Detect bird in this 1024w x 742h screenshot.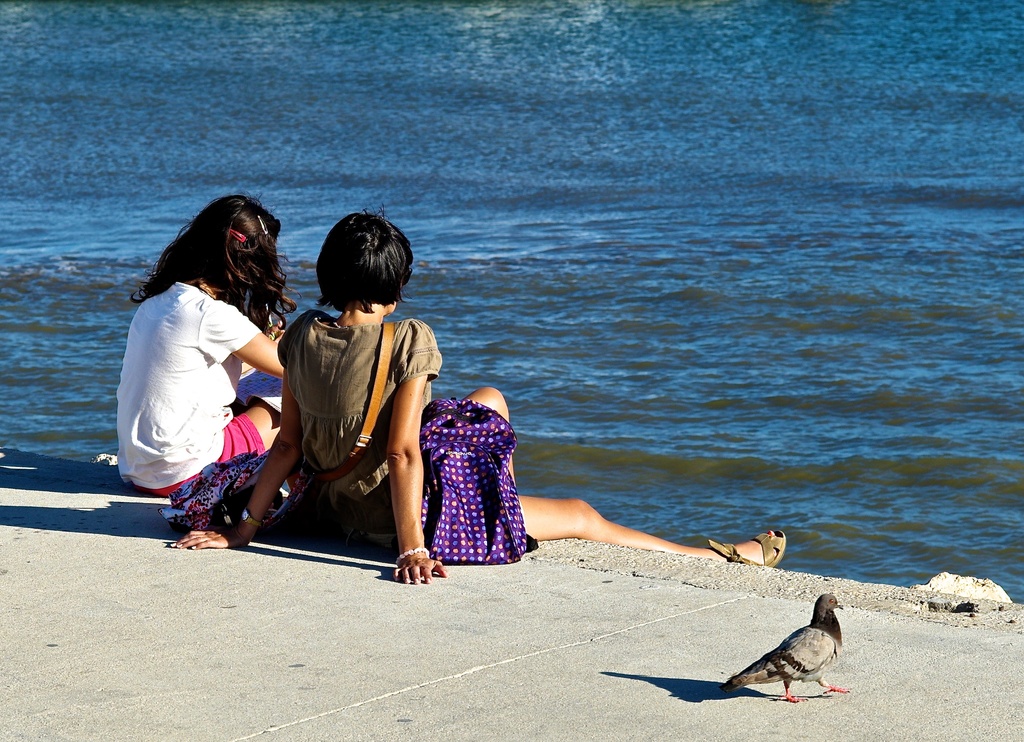
Detection: 724,603,847,714.
